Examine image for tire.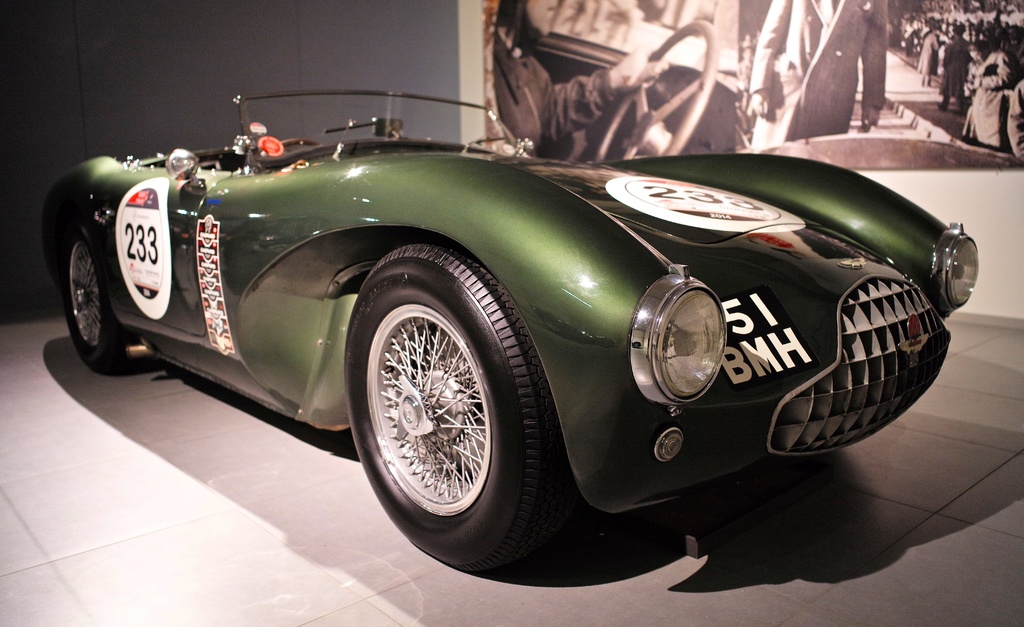
Examination result: l=62, t=229, r=161, b=375.
